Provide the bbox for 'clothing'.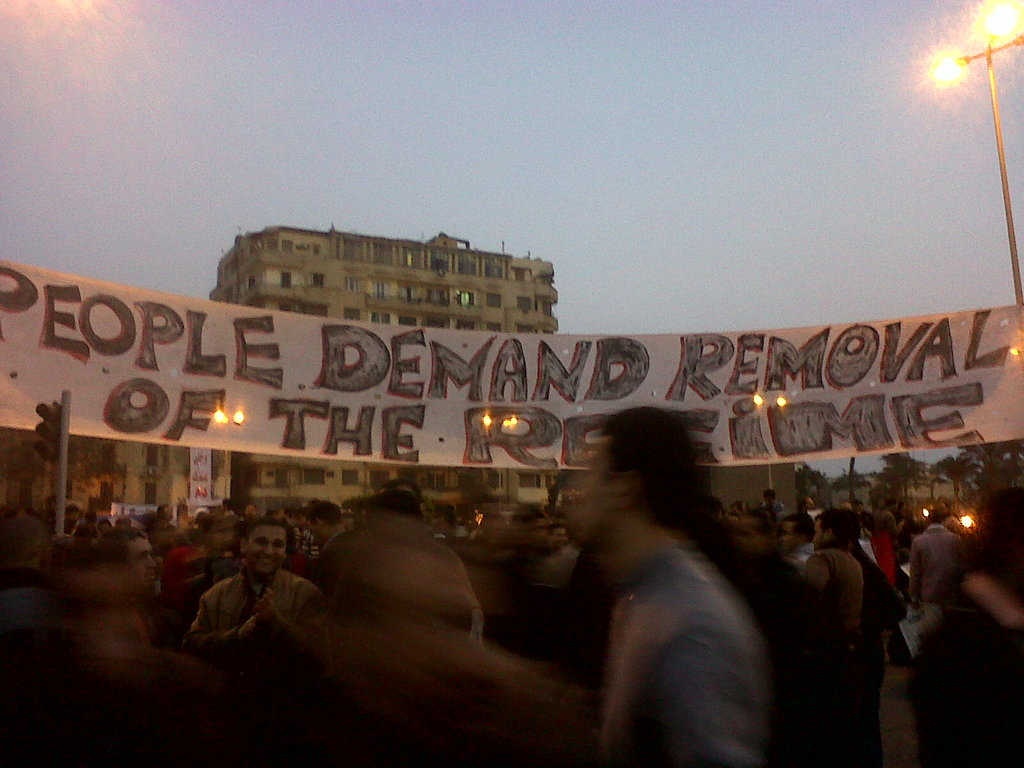
600 461 749 755.
